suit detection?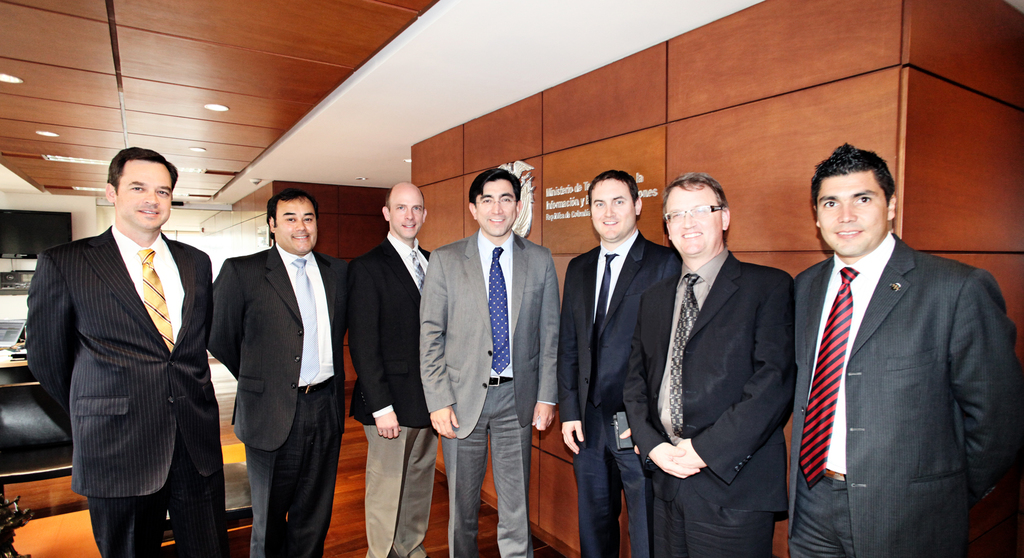
{"left": 34, "top": 147, "right": 220, "bottom": 555}
